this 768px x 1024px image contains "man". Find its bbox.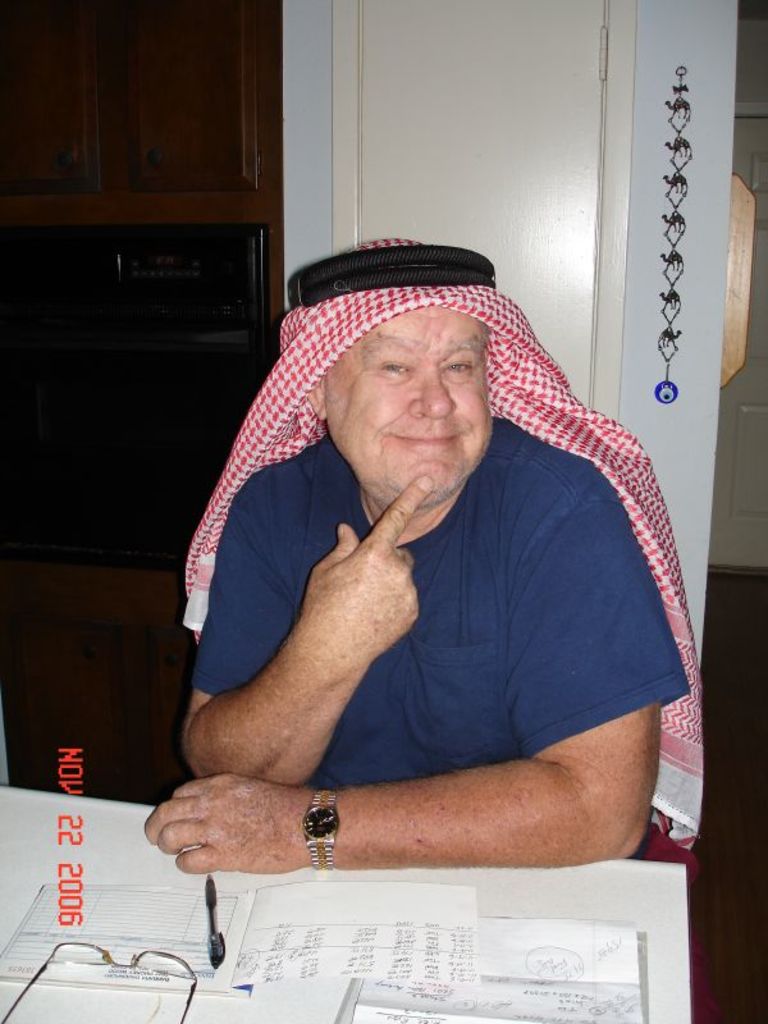
BBox(127, 175, 736, 922).
